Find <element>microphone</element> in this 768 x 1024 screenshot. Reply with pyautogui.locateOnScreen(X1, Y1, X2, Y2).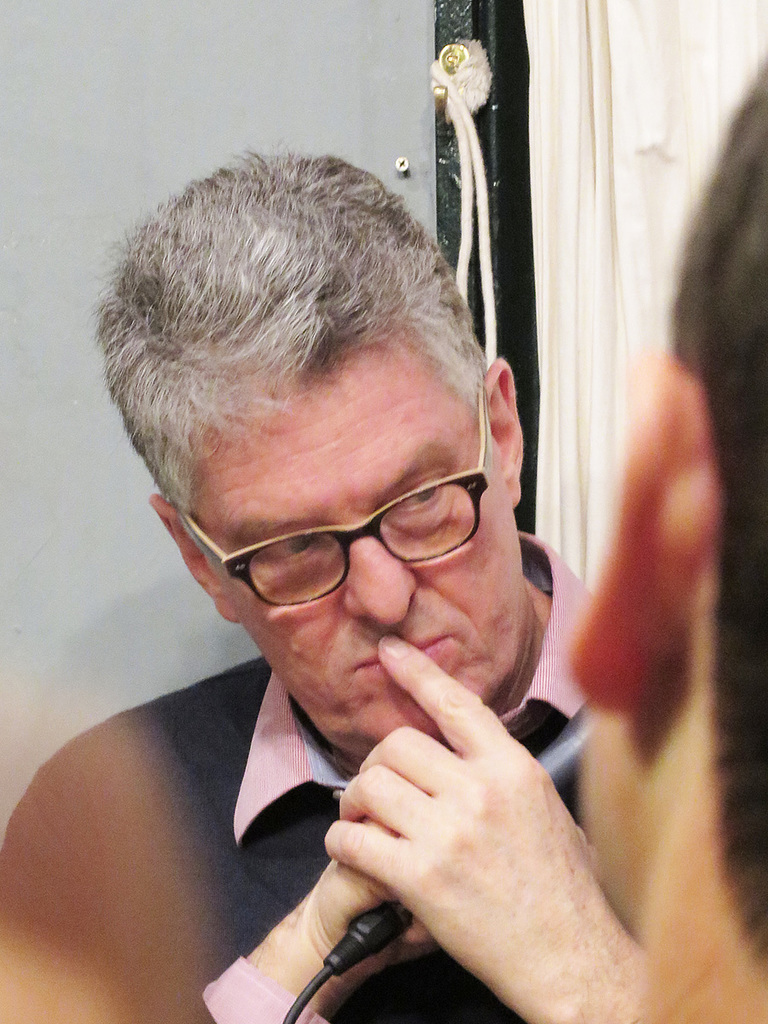
pyautogui.locateOnScreen(379, 701, 586, 940).
